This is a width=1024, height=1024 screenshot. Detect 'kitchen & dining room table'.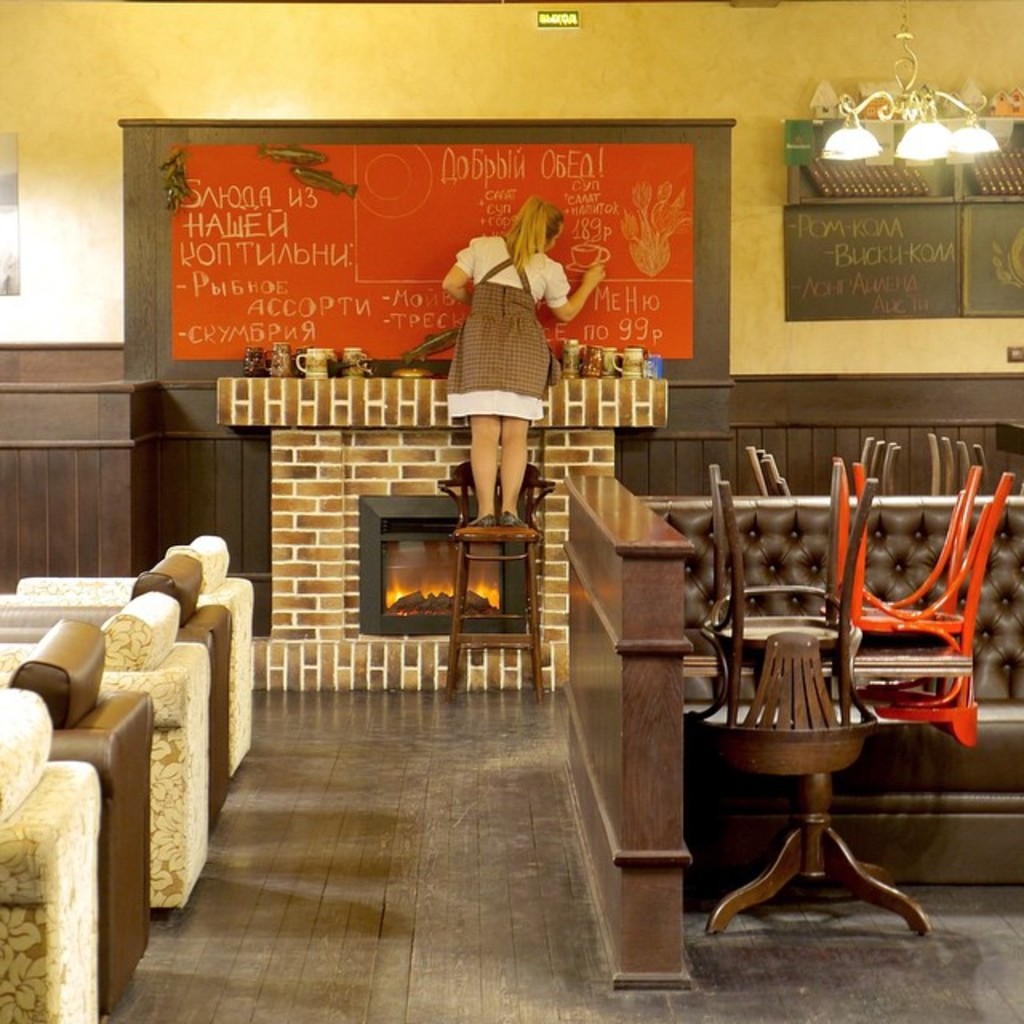
{"x1": 686, "y1": 448, "x2": 1016, "y2": 939}.
